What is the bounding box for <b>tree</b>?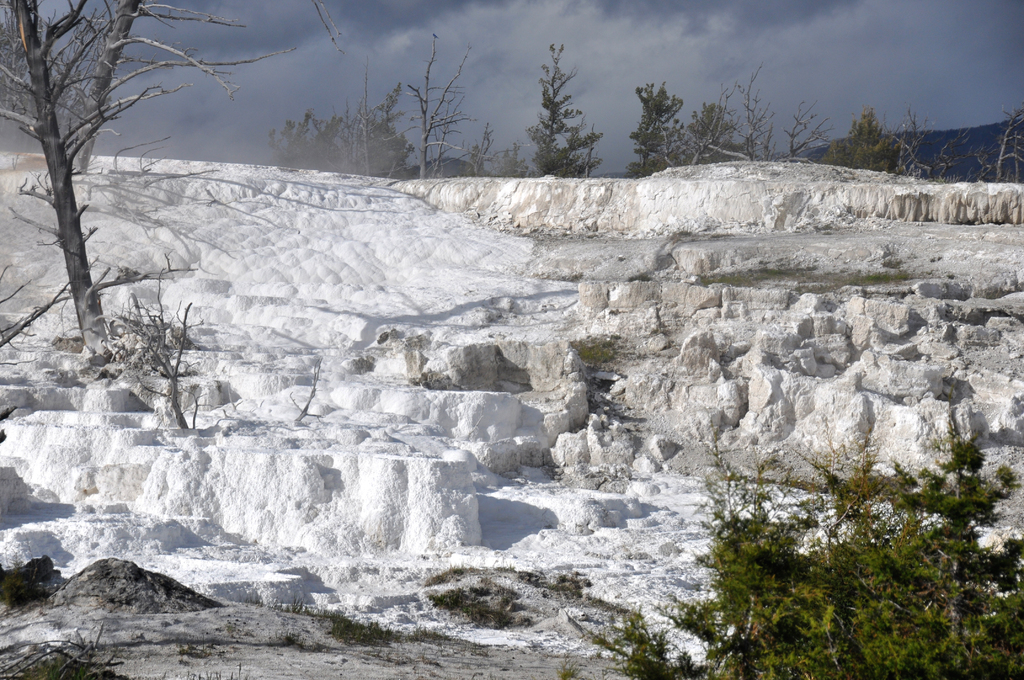
bbox=[764, 100, 831, 161].
